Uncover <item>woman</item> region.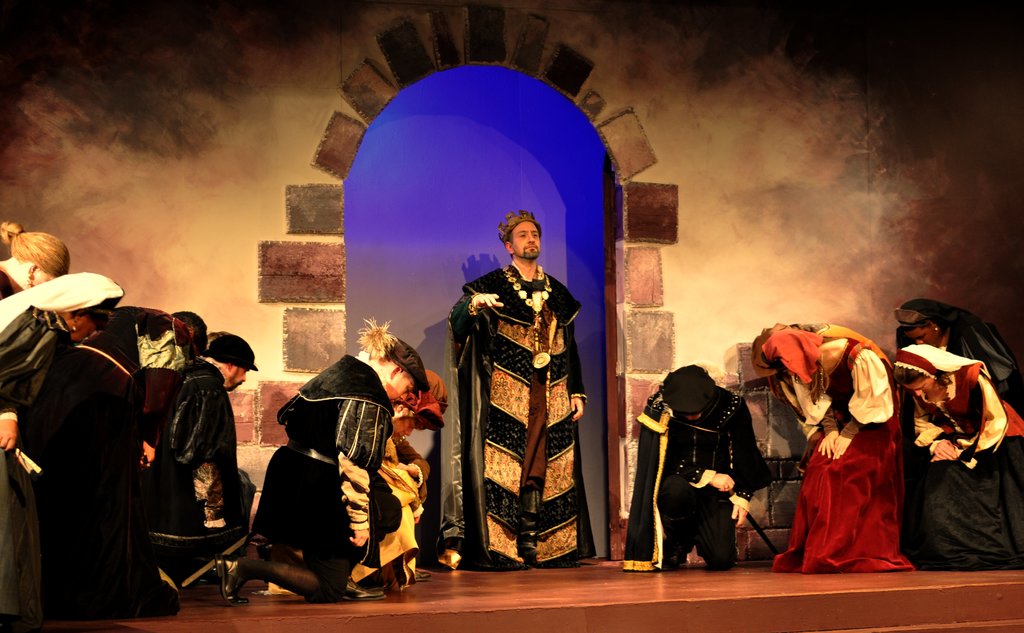
Uncovered: [748,306,931,578].
